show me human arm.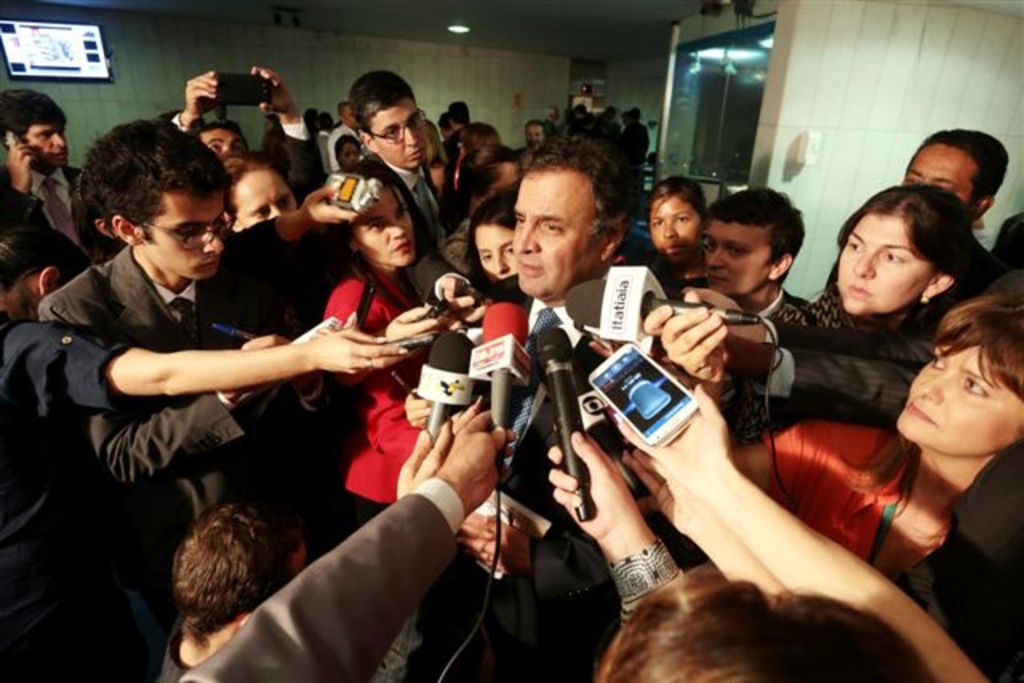
human arm is here: region(379, 306, 453, 352).
